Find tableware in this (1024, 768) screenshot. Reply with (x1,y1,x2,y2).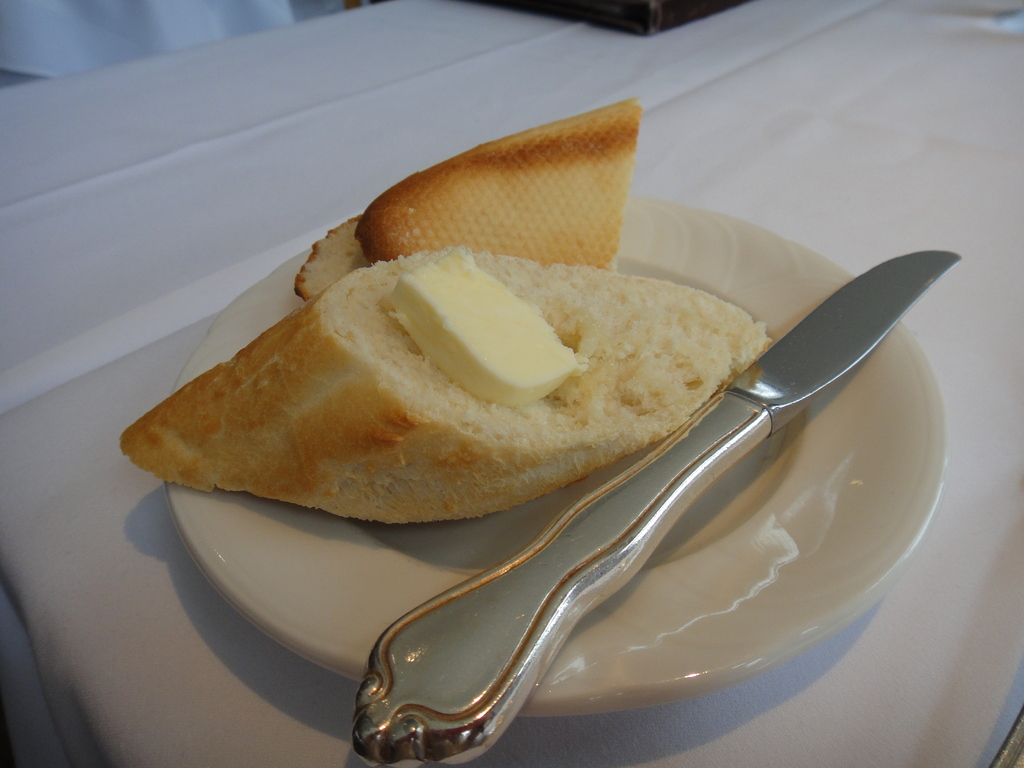
(348,246,965,767).
